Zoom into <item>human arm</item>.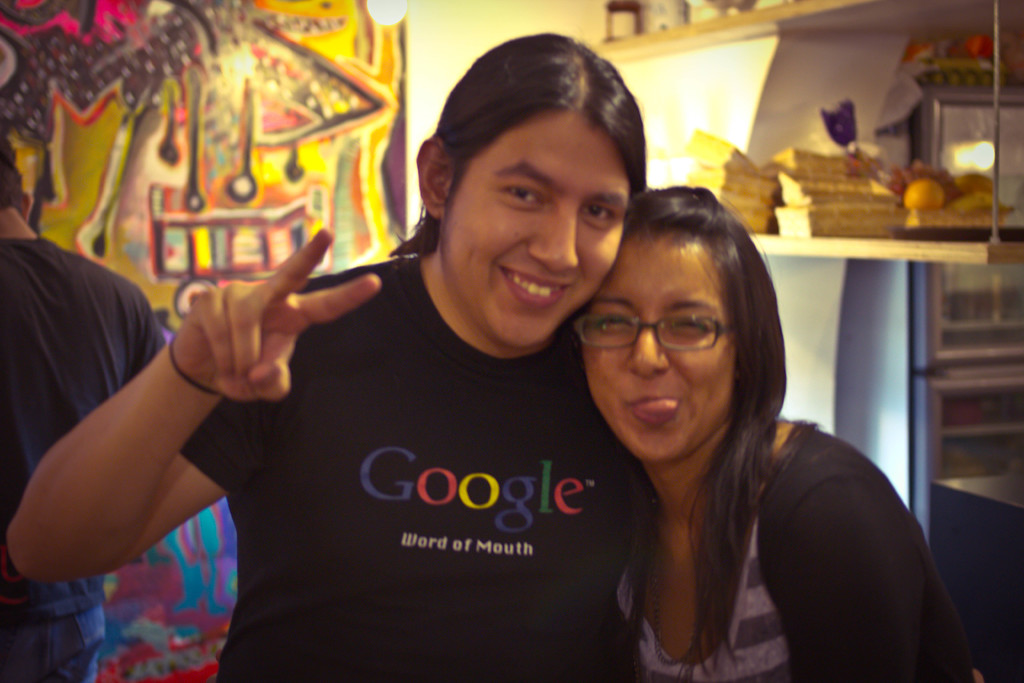
Zoom target: select_region(792, 473, 926, 682).
